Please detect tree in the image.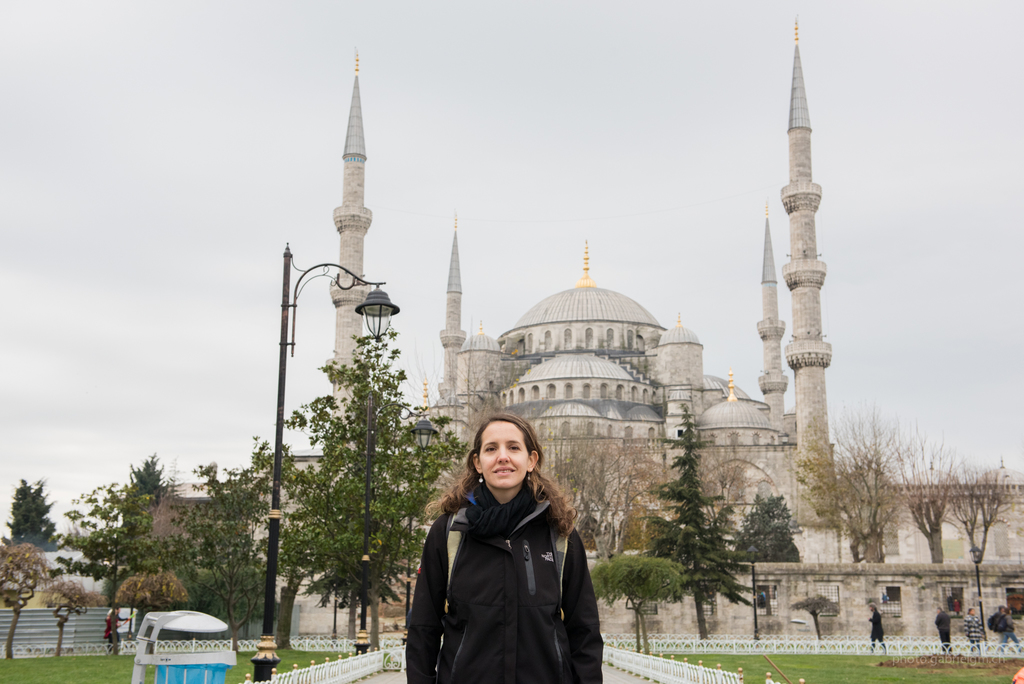
l=585, t=546, r=690, b=658.
